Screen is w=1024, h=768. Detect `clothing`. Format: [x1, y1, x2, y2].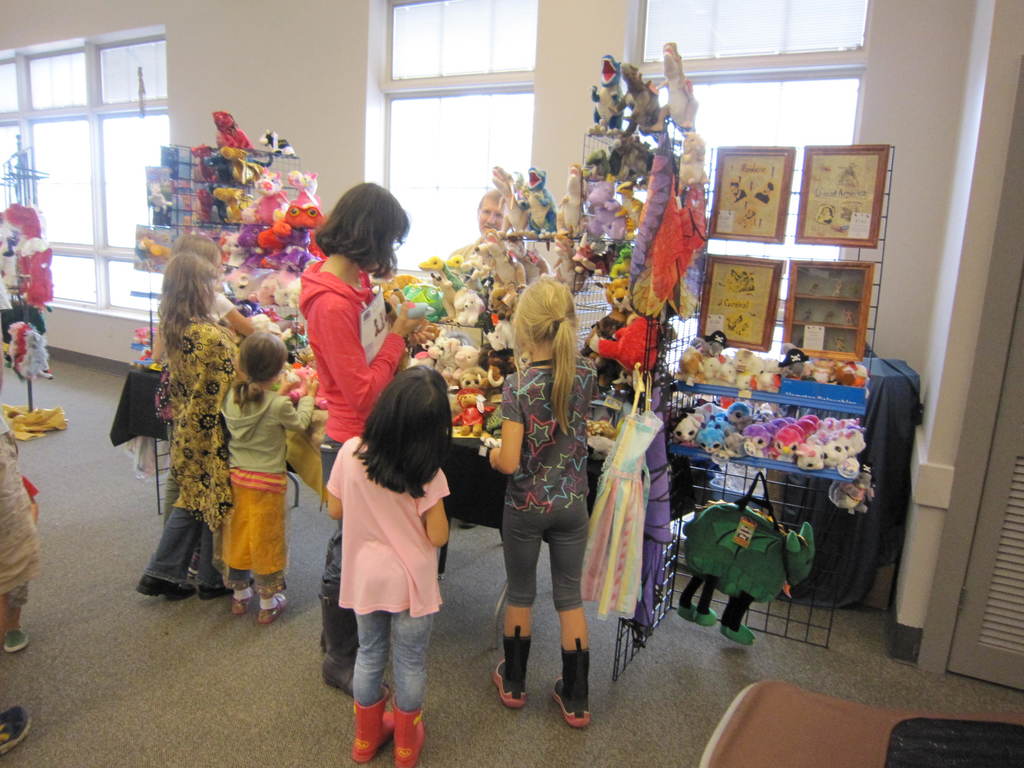
[225, 385, 319, 597].
